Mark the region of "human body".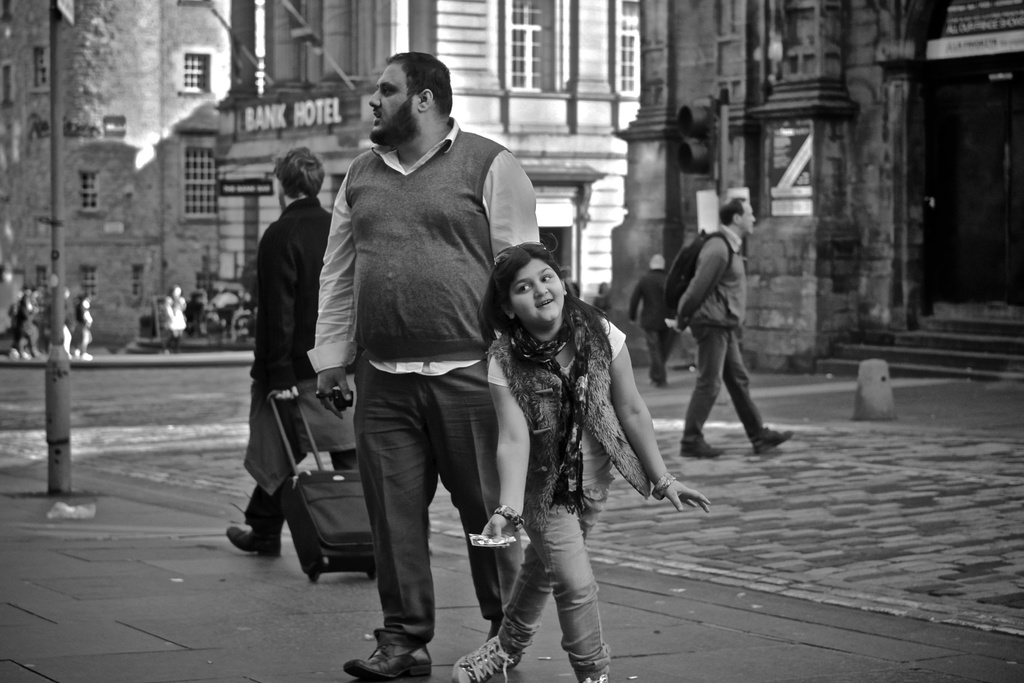
Region: 661,193,799,456.
